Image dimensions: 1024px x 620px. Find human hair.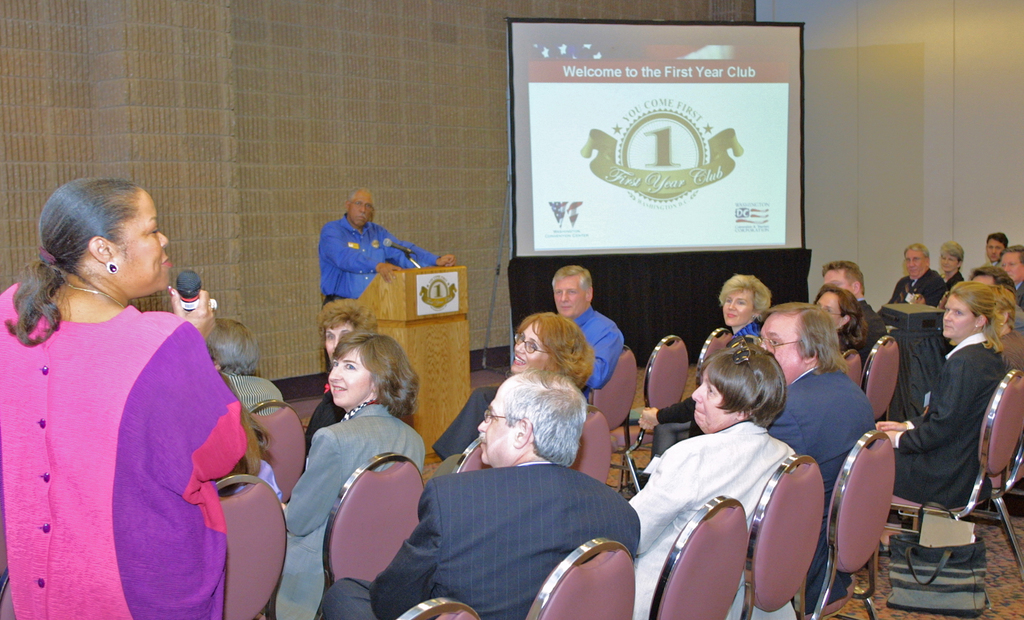
767 298 848 376.
